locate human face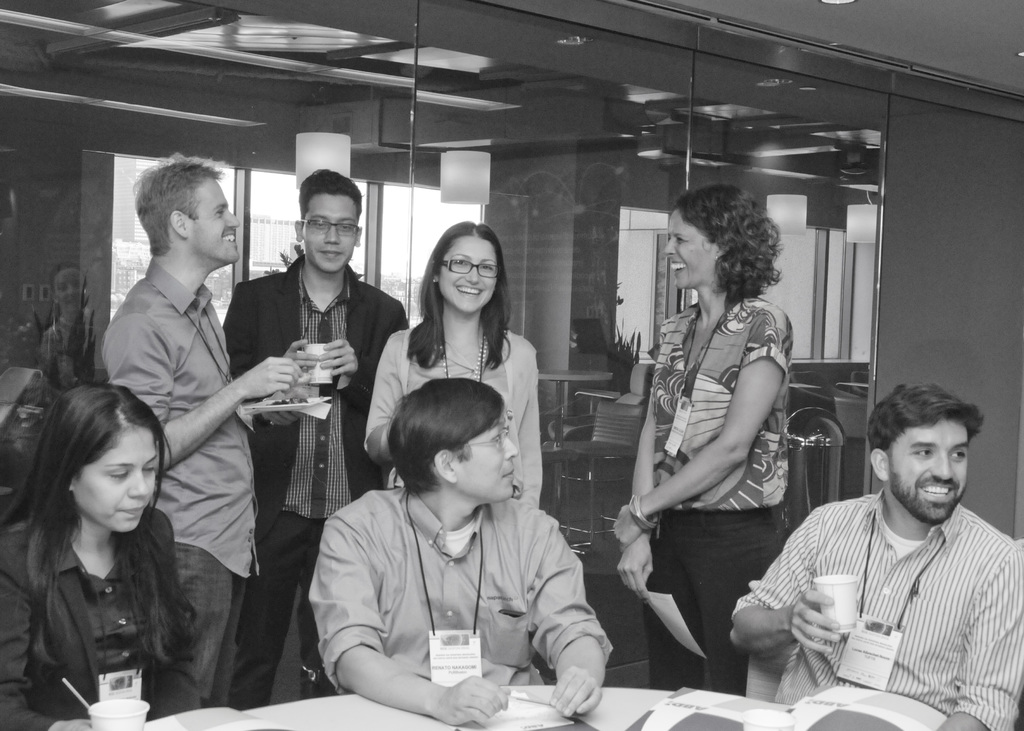
461, 411, 519, 506
